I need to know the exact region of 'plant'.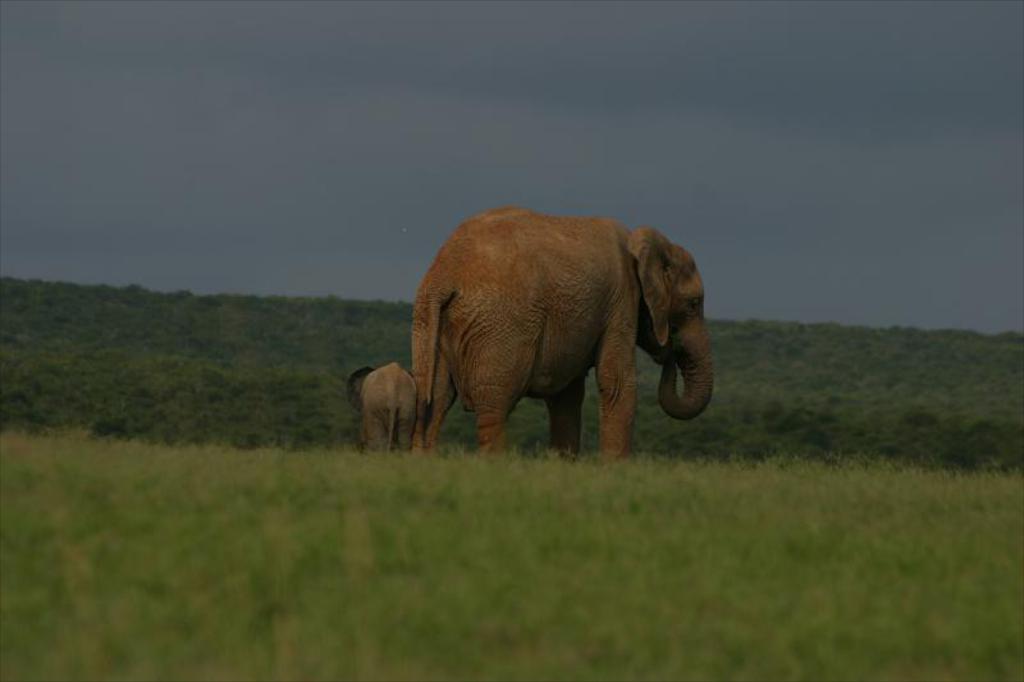
Region: bbox(0, 253, 1023, 473).
